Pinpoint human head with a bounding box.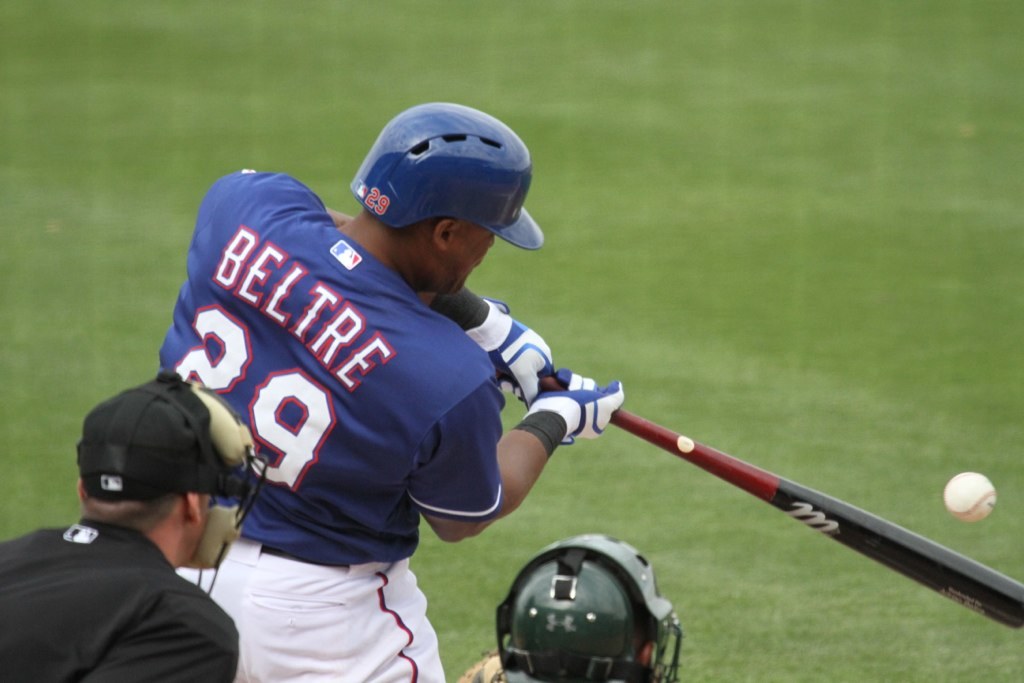
l=498, t=528, r=670, b=682.
